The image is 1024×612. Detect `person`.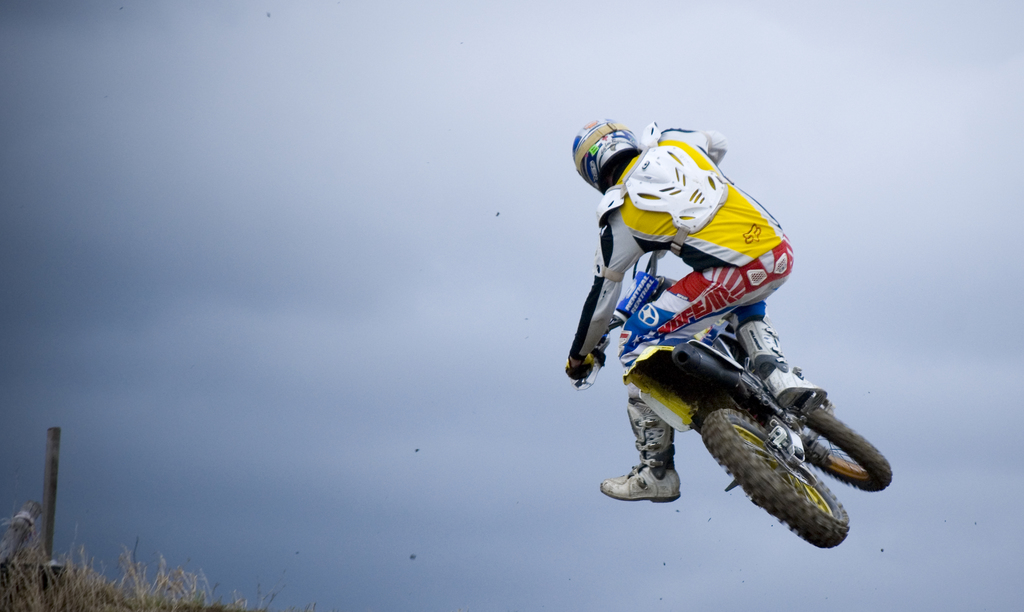
Detection: select_region(566, 121, 827, 503).
